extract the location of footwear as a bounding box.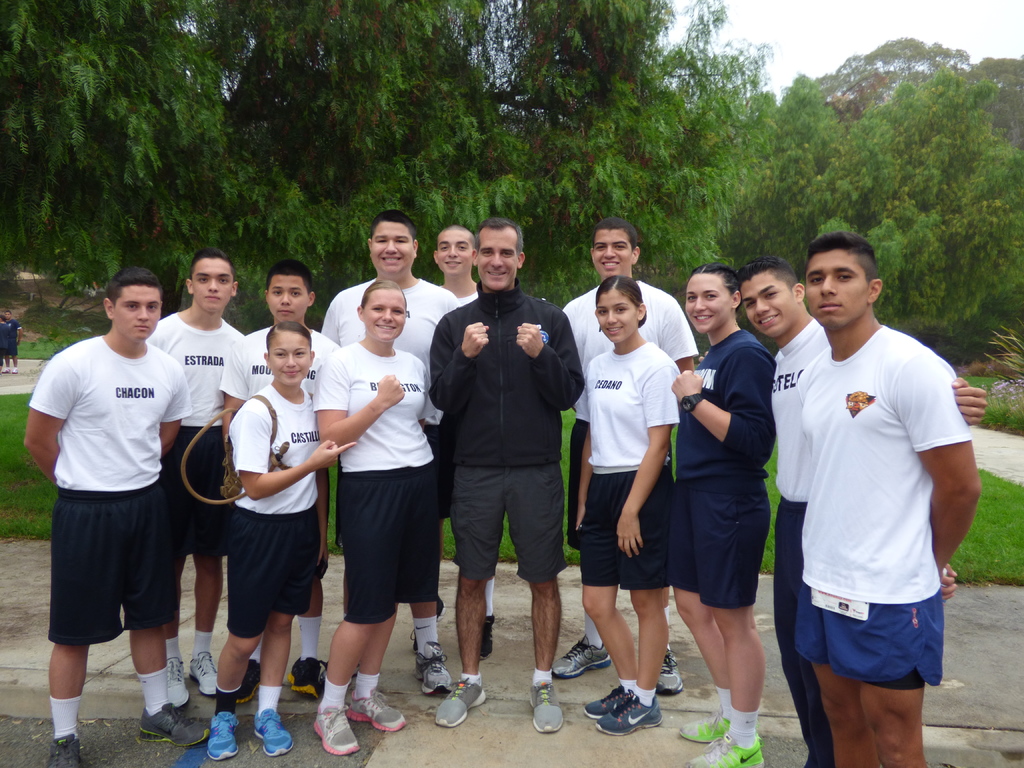
rect(289, 655, 321, 700).
